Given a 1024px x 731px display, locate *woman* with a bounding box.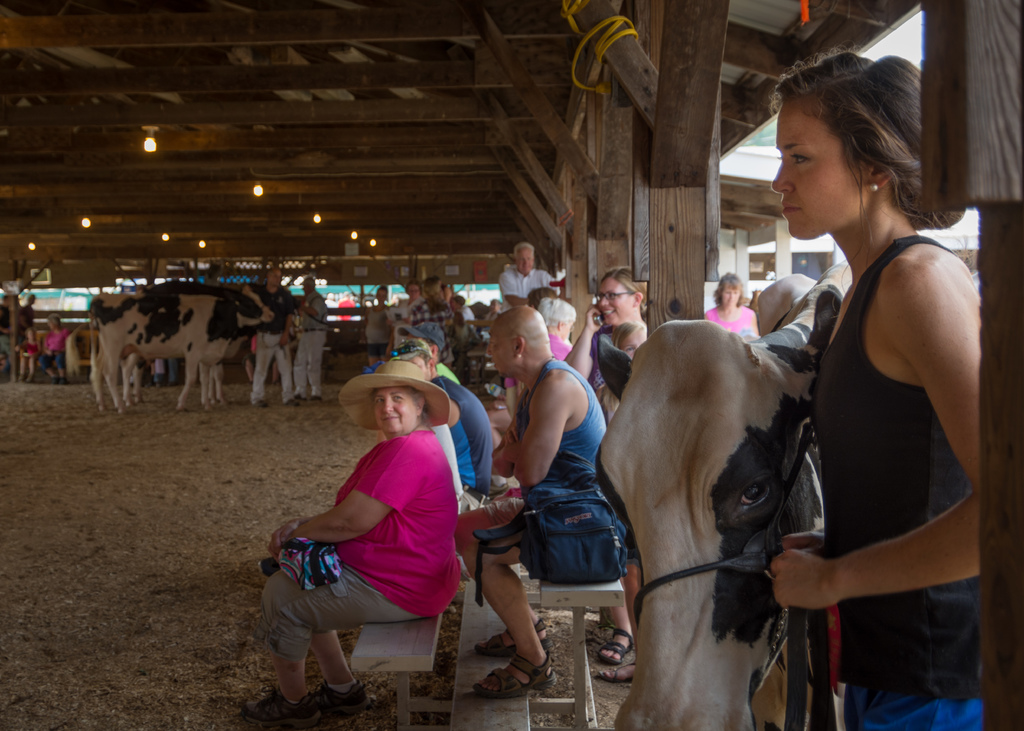
Located: 767/55/998/709.
